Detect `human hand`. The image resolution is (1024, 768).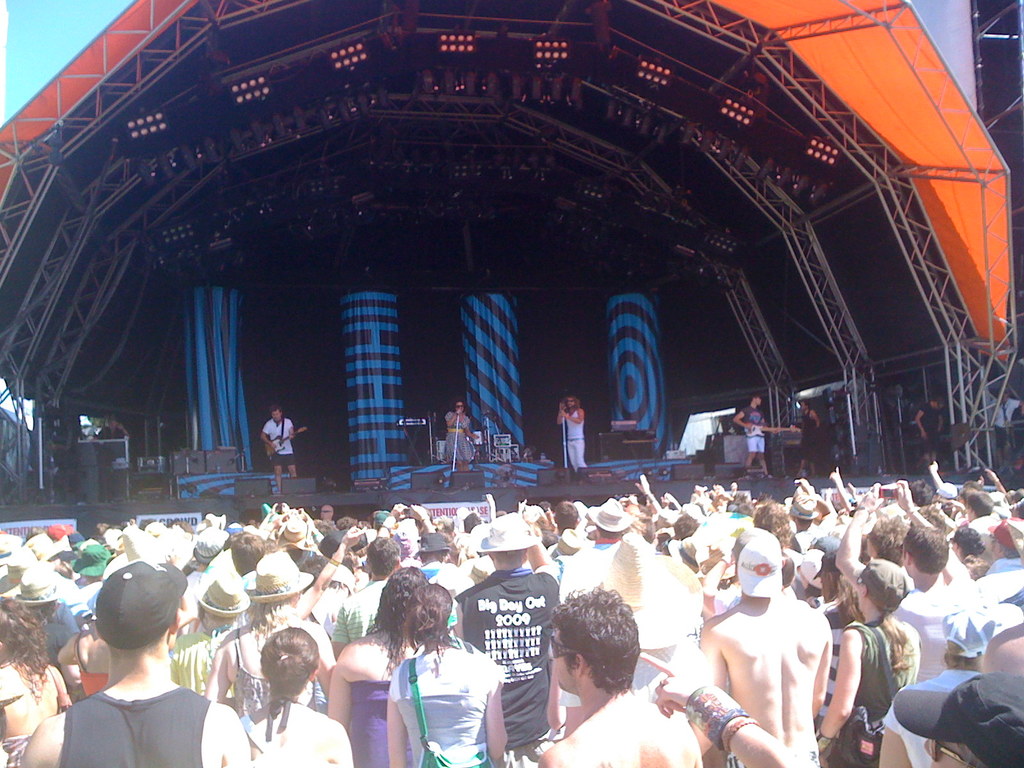
<box>931,458,938,471</box>.
